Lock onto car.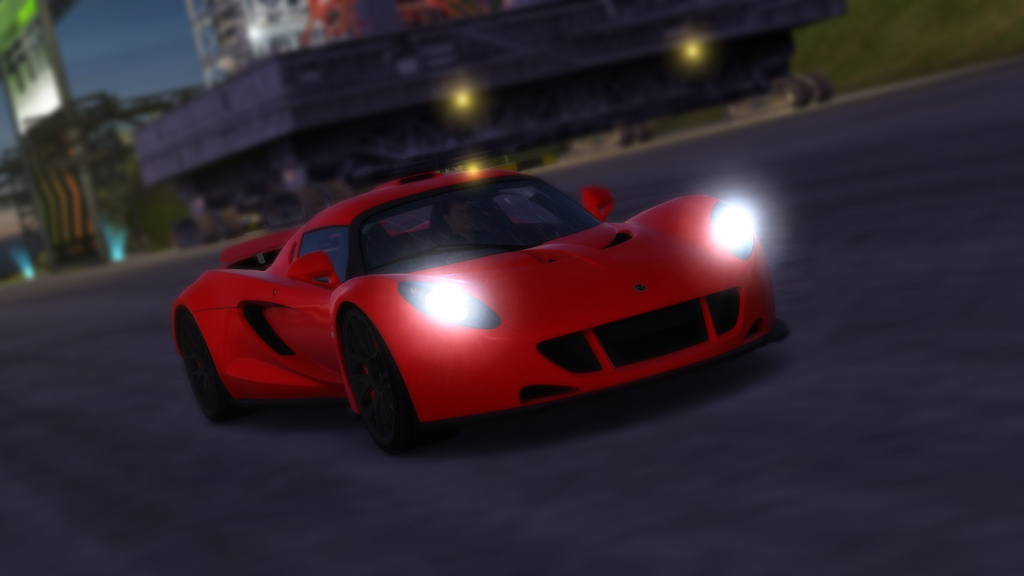
Locked: (166,172,777,456).
